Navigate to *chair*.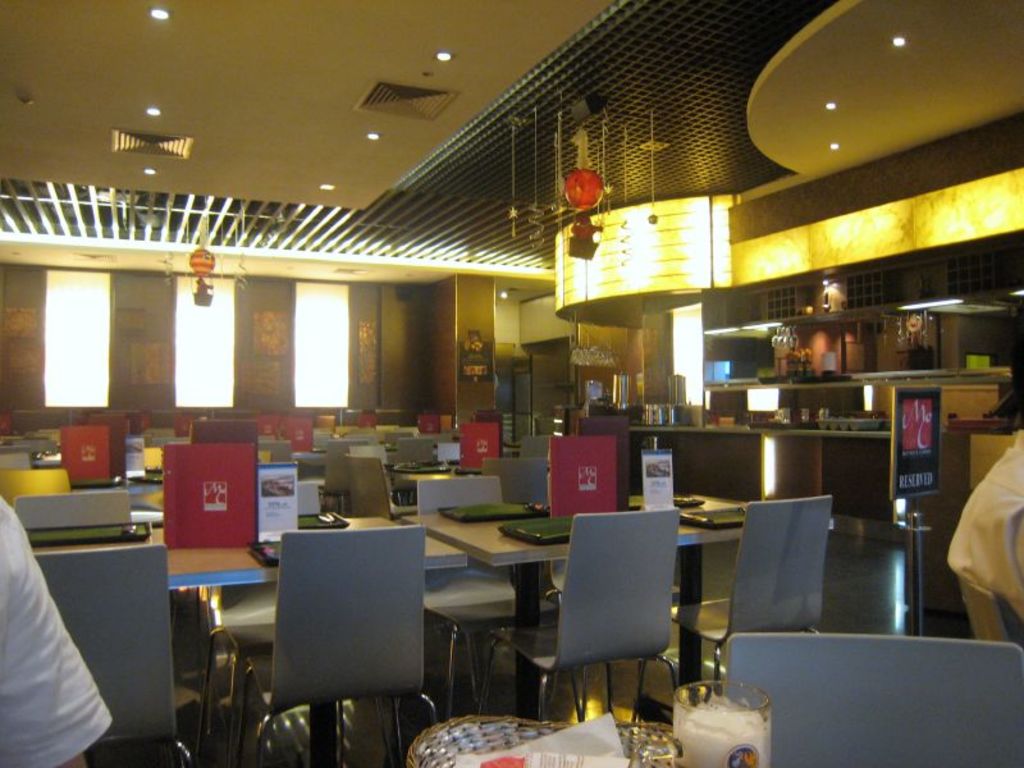
Navigation target: <bbox>31, 543, 193, 767</bbox>.
